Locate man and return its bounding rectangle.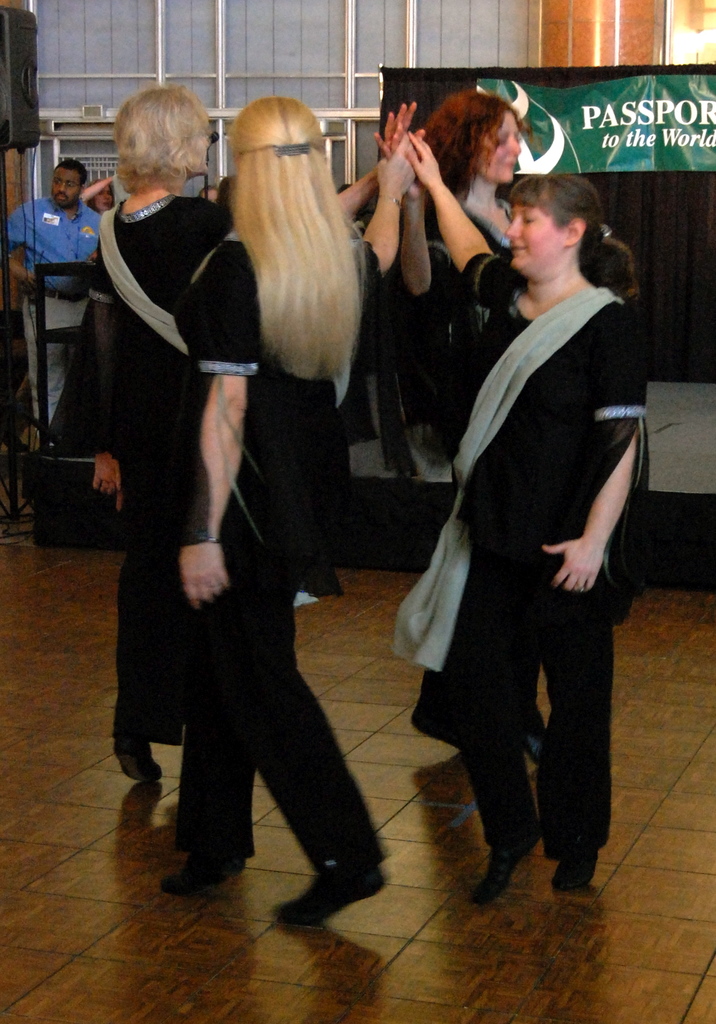
(left=5, top=163, right=101, bottom=461).
